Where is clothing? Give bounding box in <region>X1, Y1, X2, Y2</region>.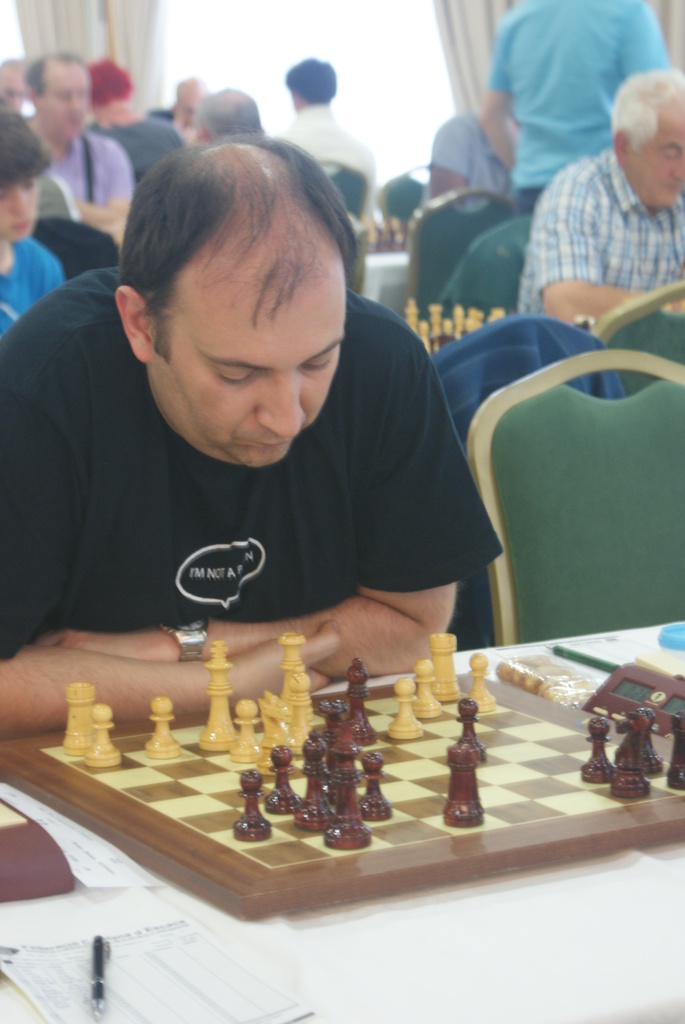
<region>37, 127, 132, 216</region>.
